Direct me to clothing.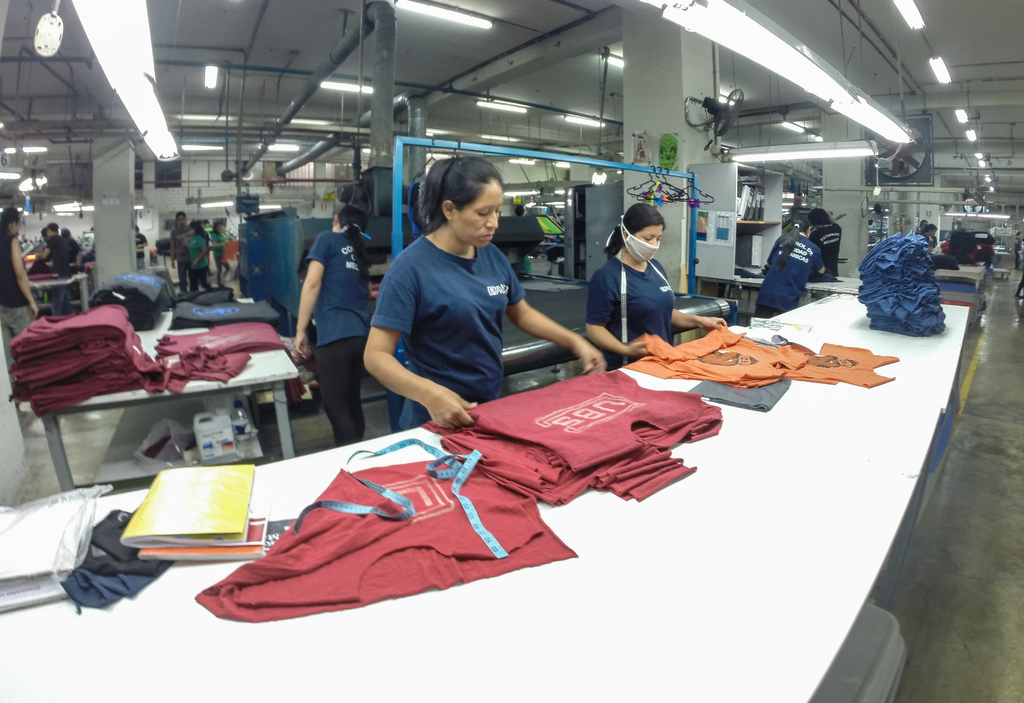
Direction: [0, 230, 33, 405].
